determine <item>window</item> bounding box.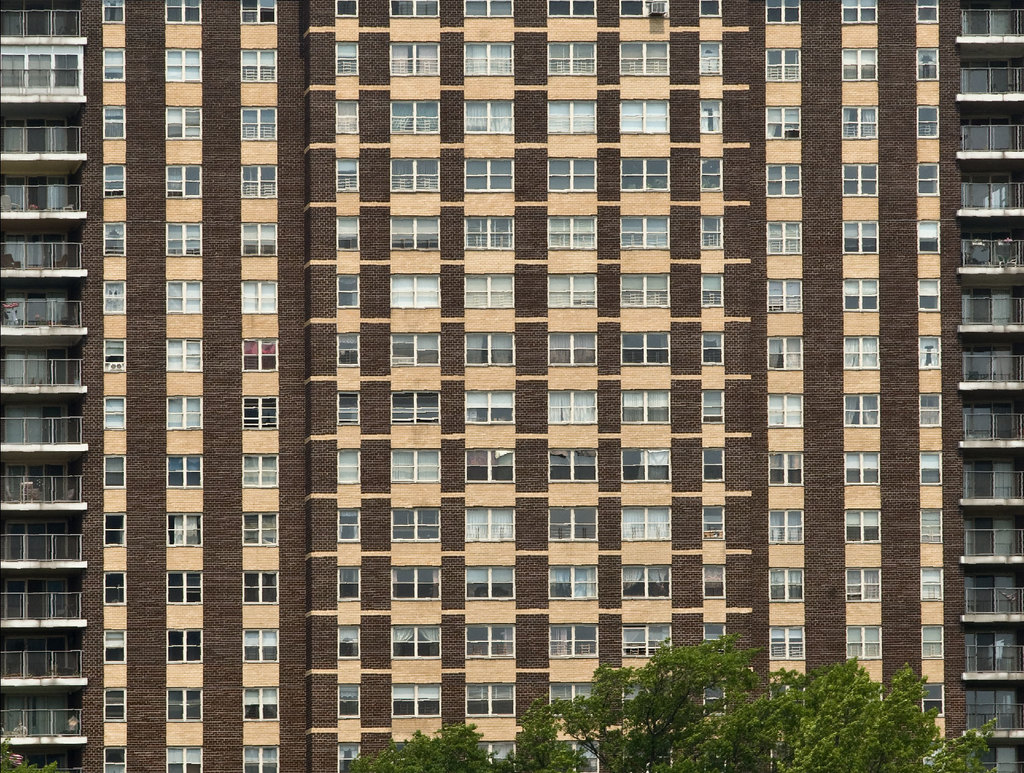
Determined: 621:565:670:598.
